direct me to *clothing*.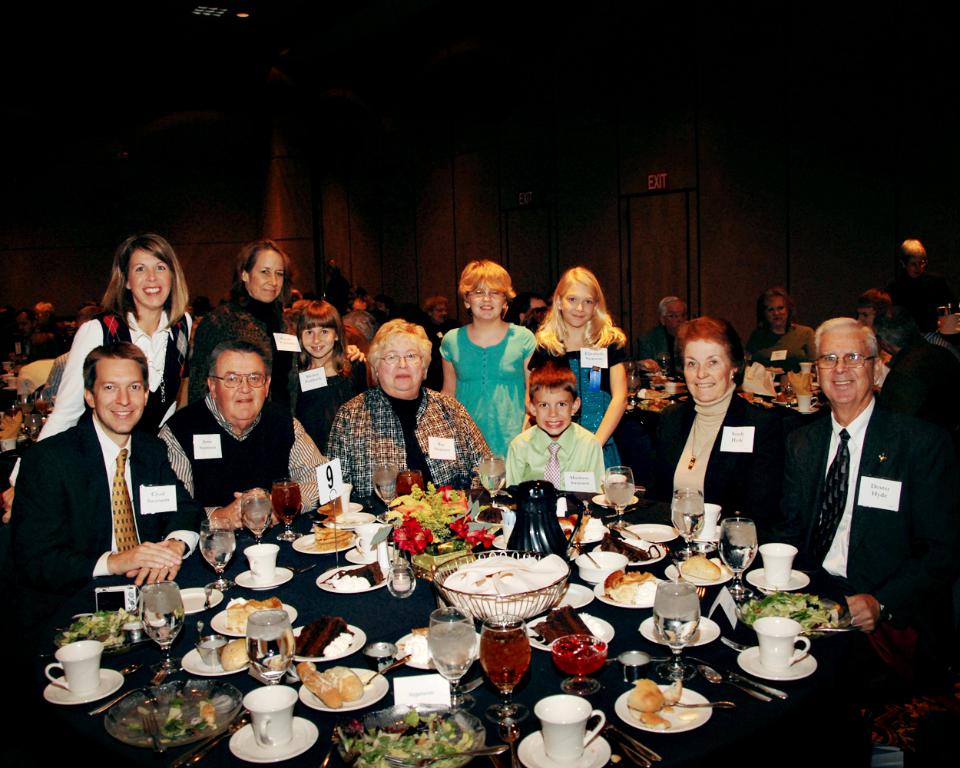
Direction: left=525, top=334, right=627, bottom=472.
